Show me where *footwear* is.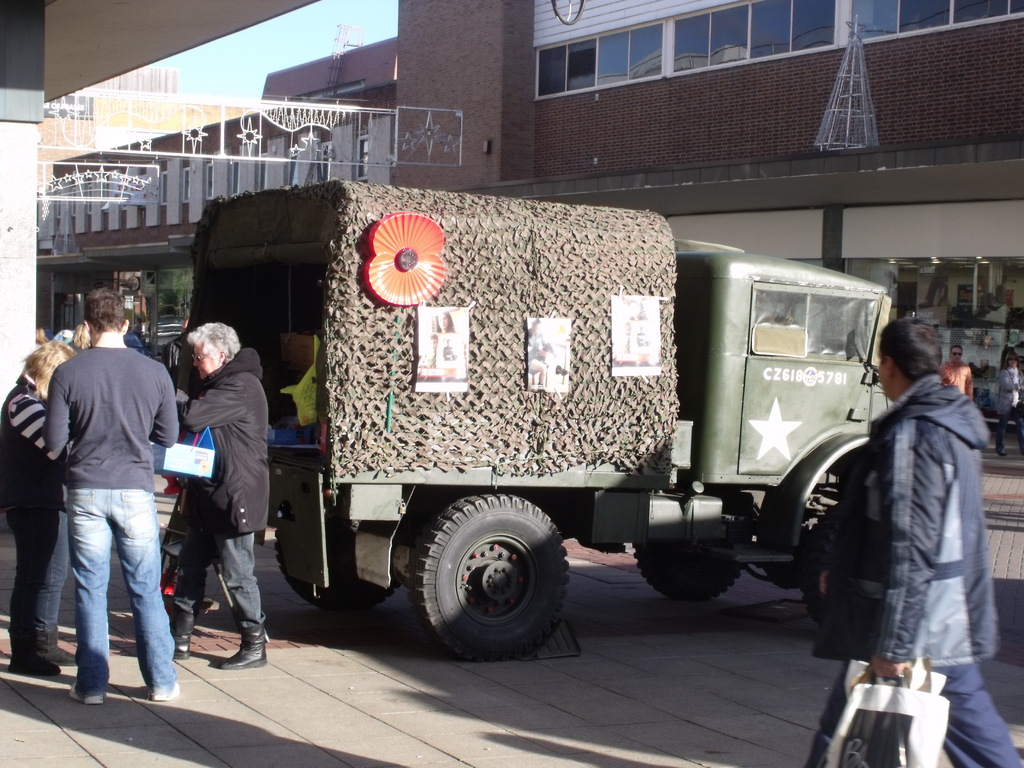
*footwear* is at [x1=0, y1=655, x2=57, y2=678].
